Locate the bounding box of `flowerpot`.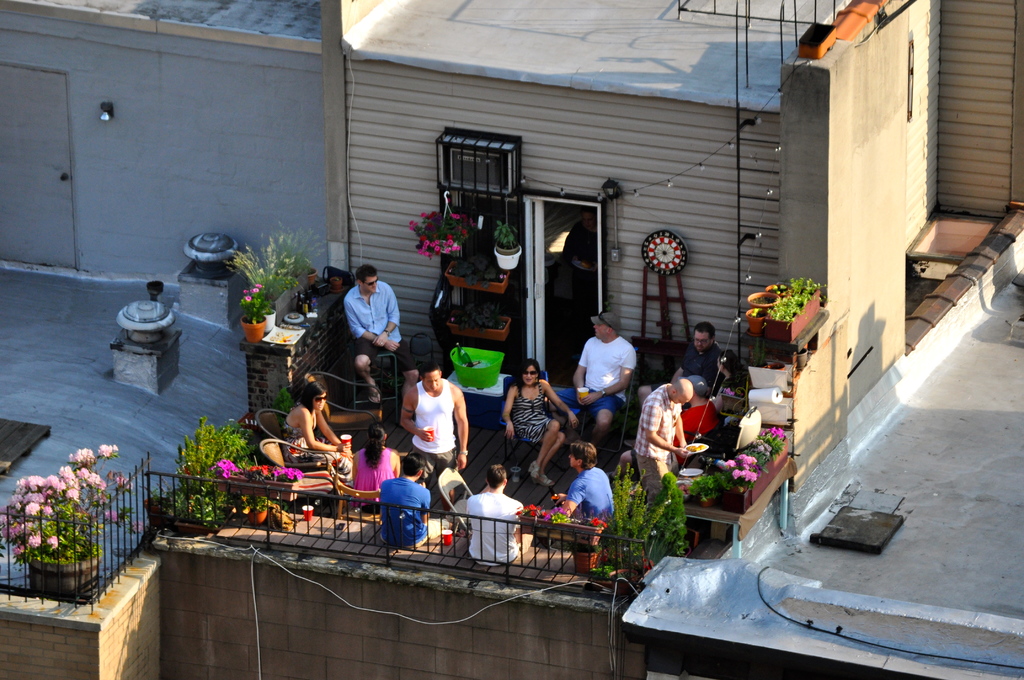
Bounding box: 305:266:316:284.
